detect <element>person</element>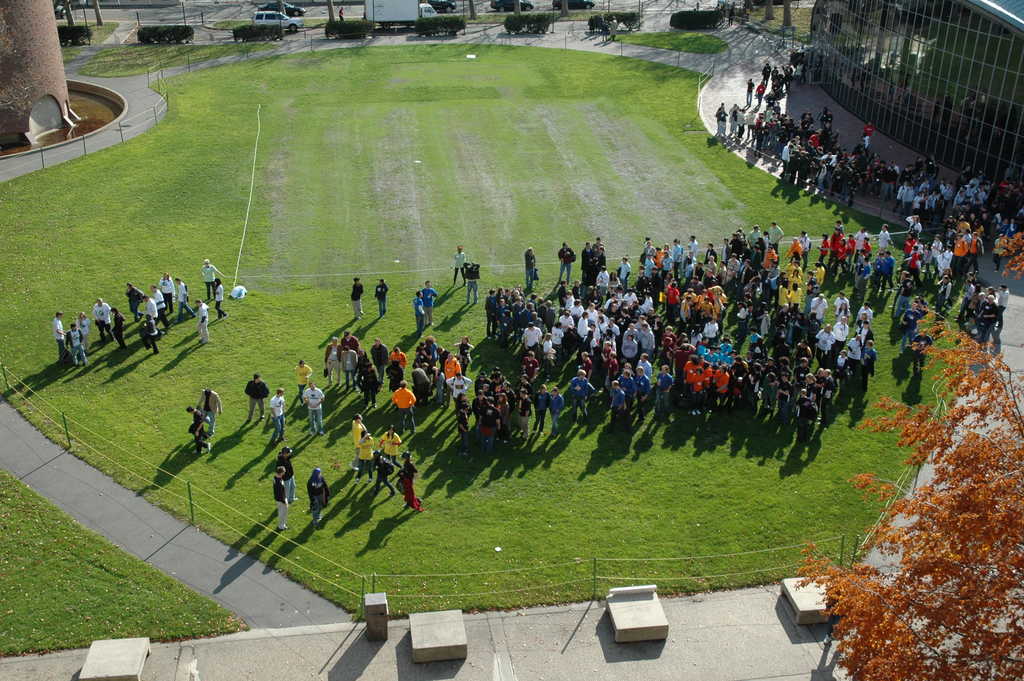
crop(282, 443, 298, 505)
